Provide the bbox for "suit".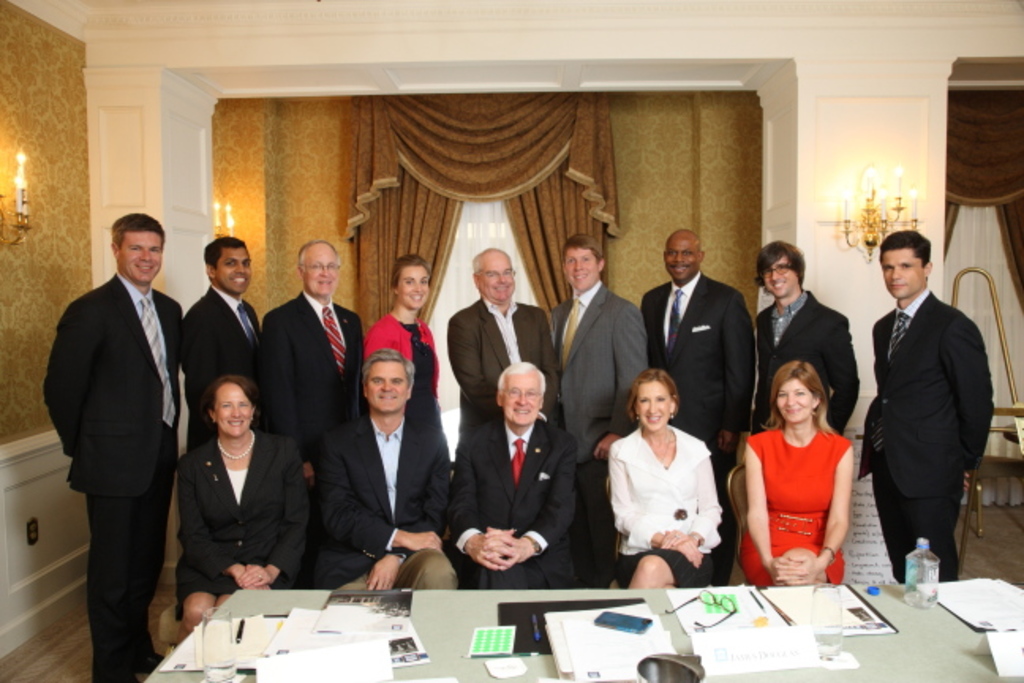
{"x1": 36, "y1": 264, "x2": 179, "y2": 681}.
